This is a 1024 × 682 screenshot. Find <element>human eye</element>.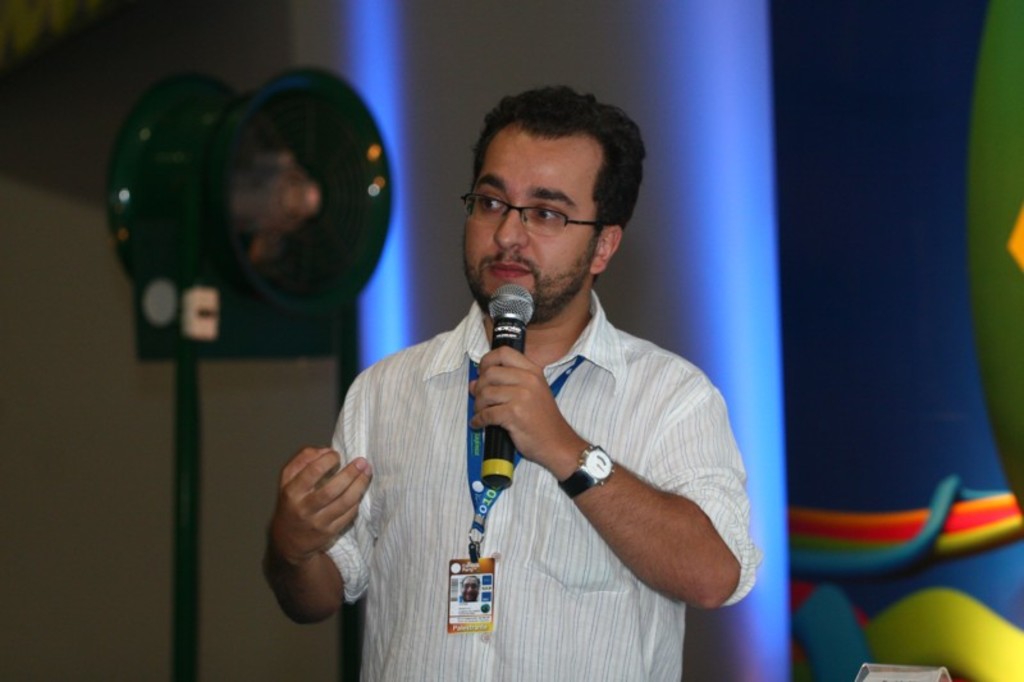
Bounding box: {"left": 477, "top": 193, "right": 508, "bottom": 219}.
